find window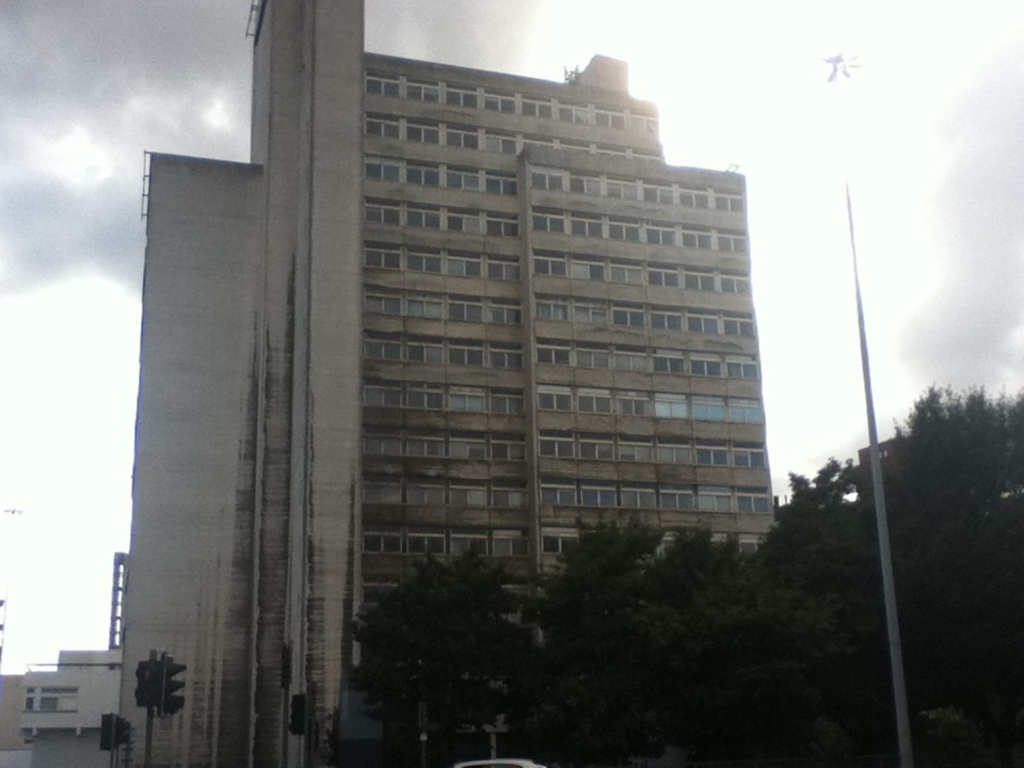
left=496, top=490, right=526, bottom=511
